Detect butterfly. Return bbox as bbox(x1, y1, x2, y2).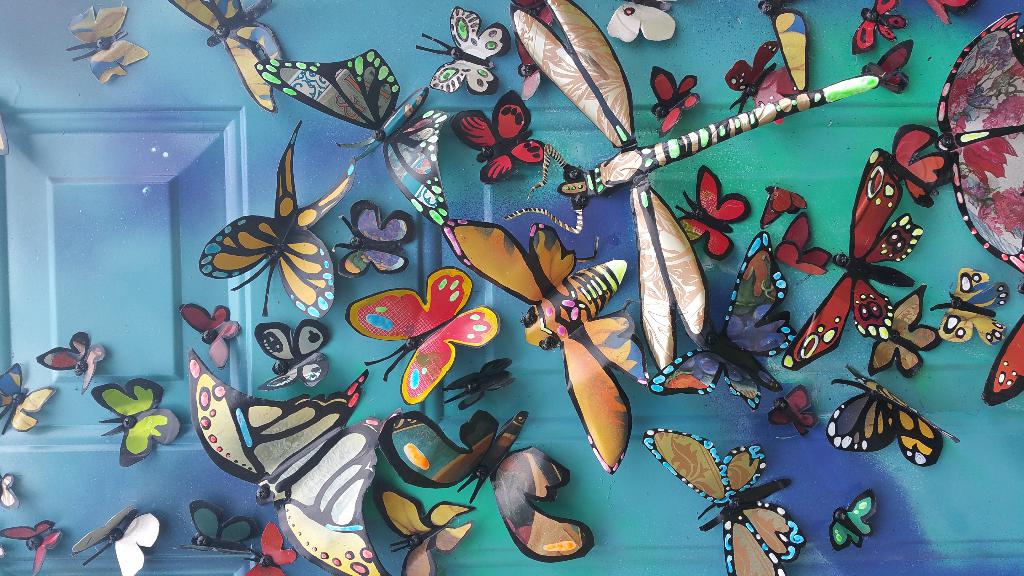
bbox(190, 349, 383, 575).
